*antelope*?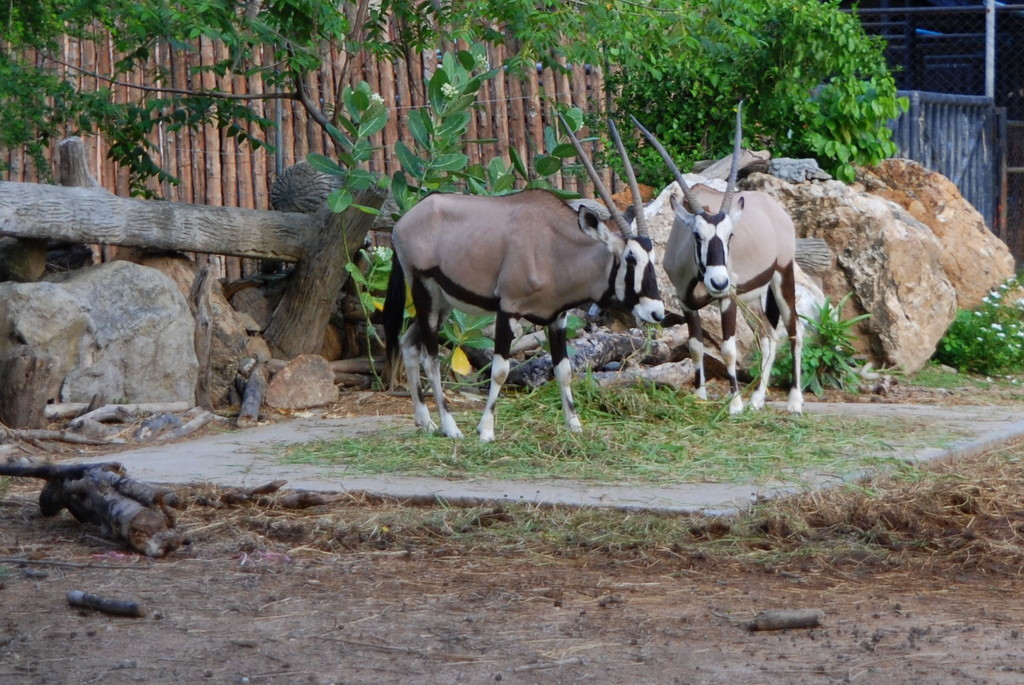
<box>626,103,803,420</box>
